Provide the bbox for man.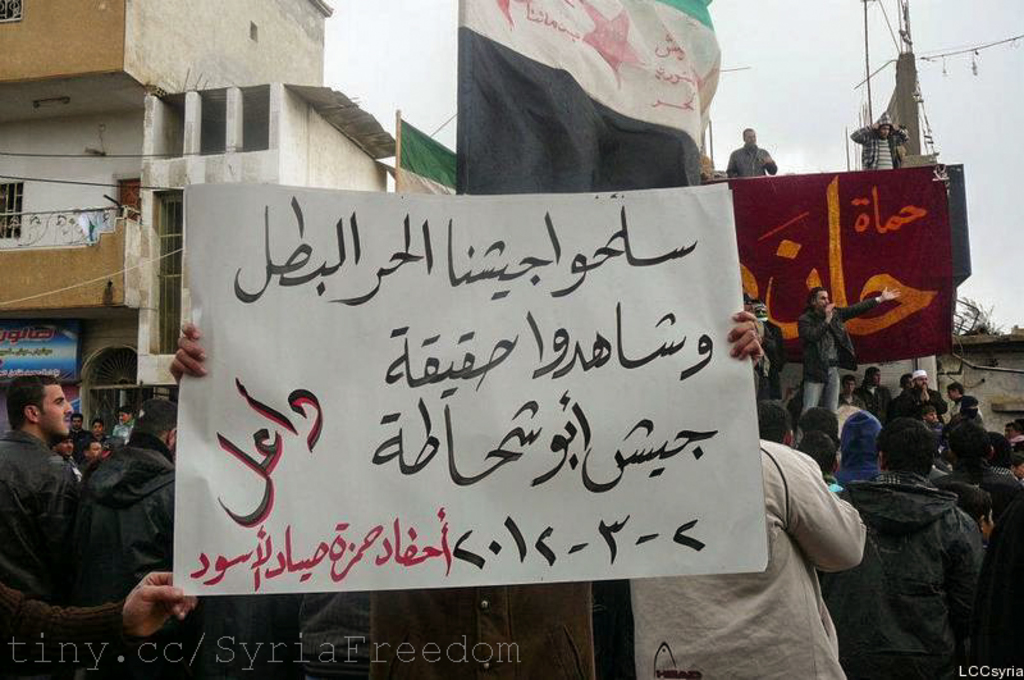
BBox(829, 415, 982, 679).
